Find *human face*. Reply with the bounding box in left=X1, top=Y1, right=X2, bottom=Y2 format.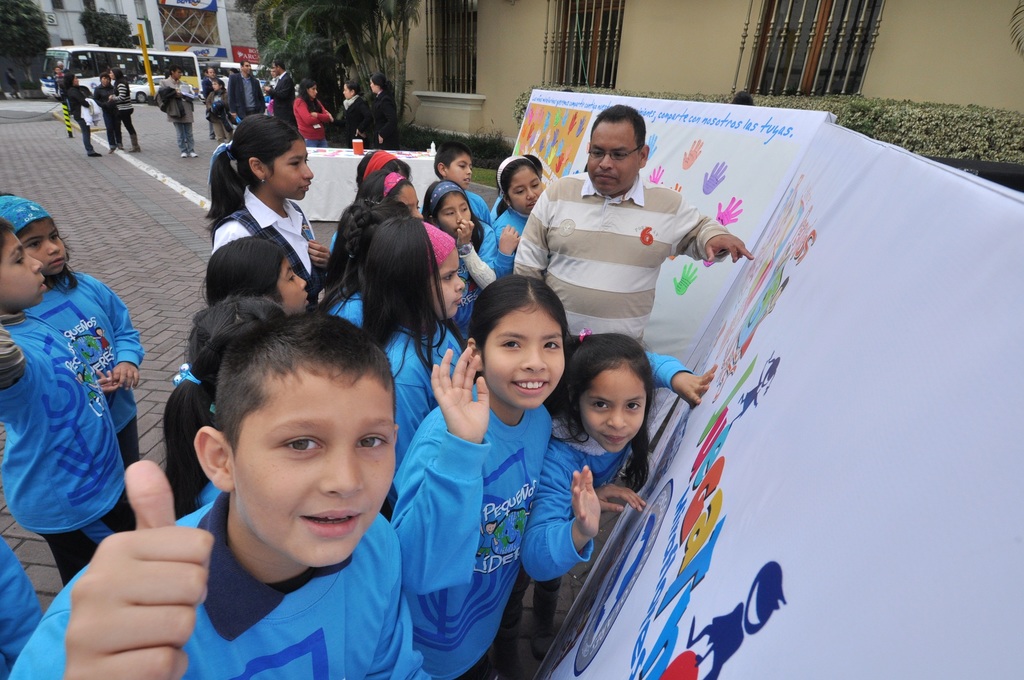
left=236, top=362, right=396, bottom=566.
